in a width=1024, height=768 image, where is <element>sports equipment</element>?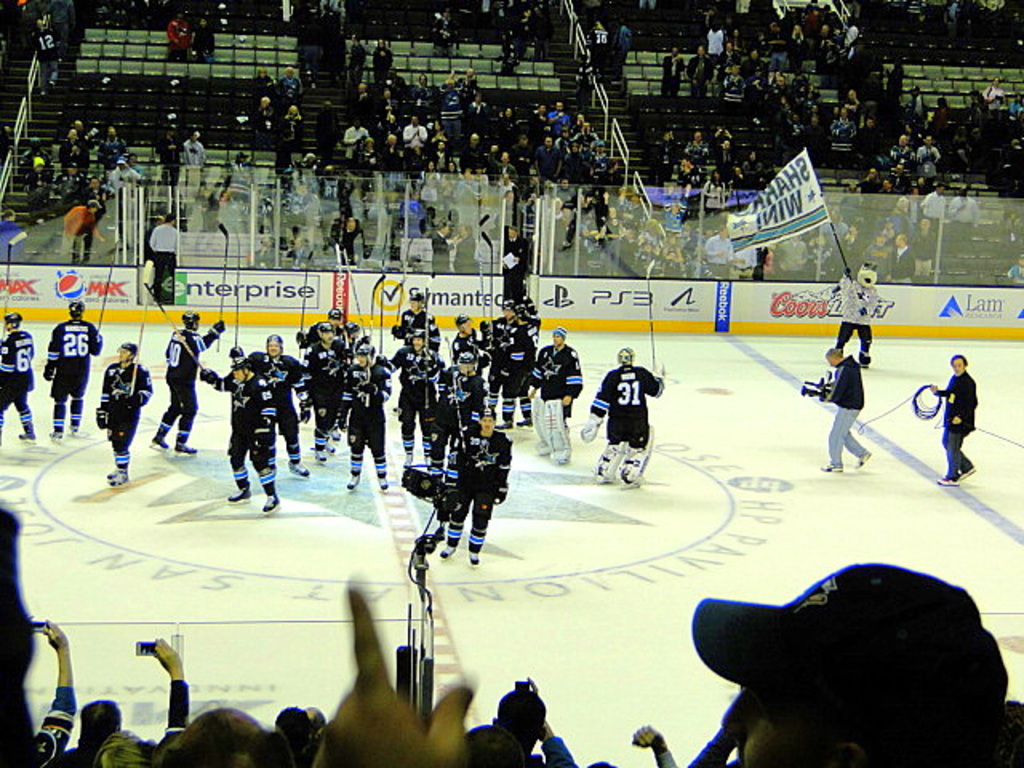
pyautogui.locateOnScreen(139, 259, 211, 370).
